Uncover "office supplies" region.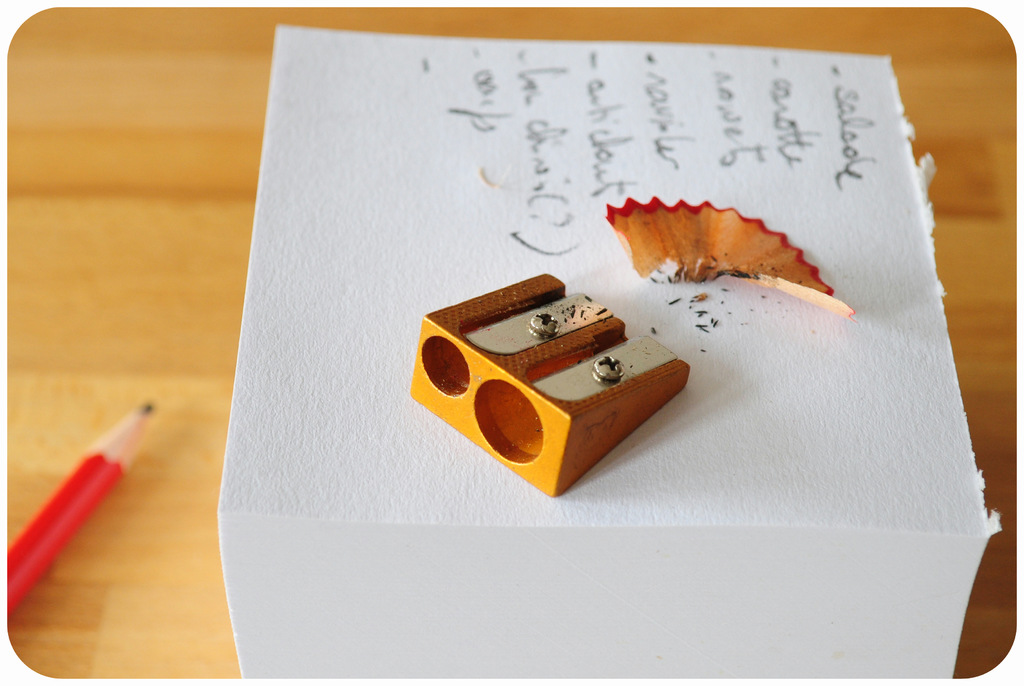
Uncovered: x1=10, y1=400, x2=152, y2=604.
